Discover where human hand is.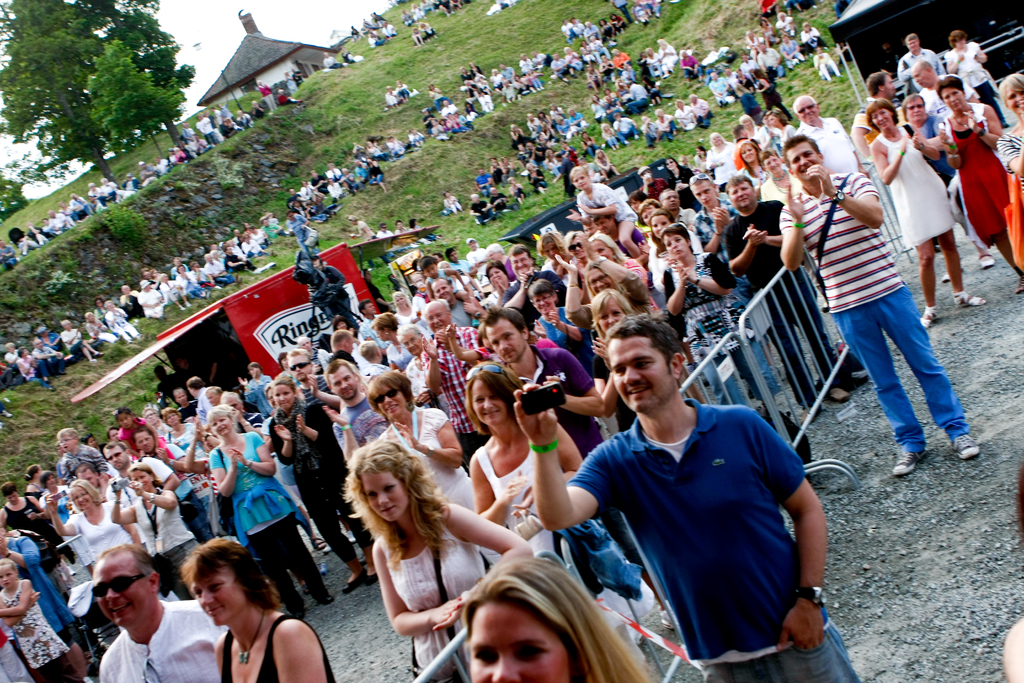
Discovered at [left=497, top=279, right=506, bottom=292].
